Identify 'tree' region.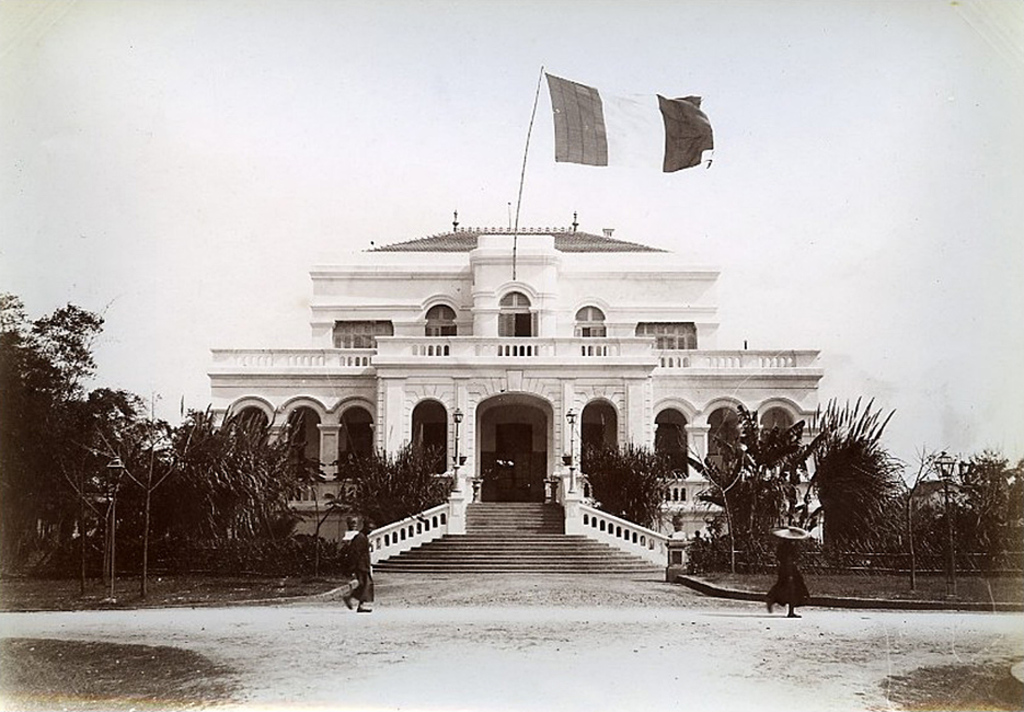
Region: locate(697, 406, 812, 565).
